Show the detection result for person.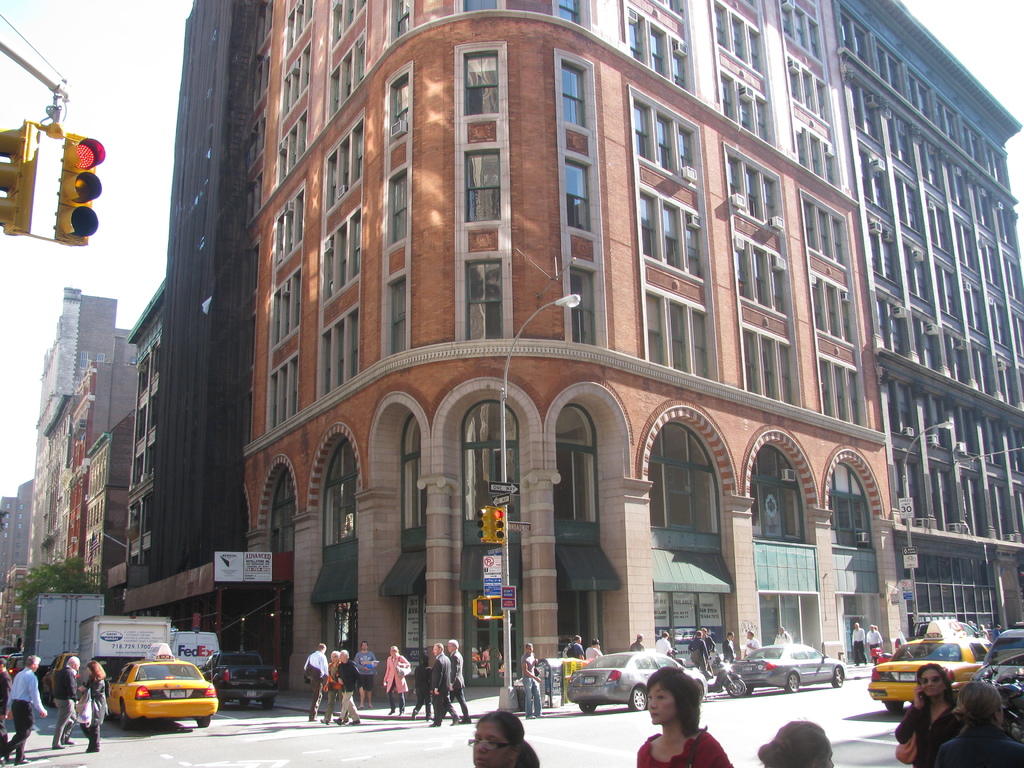
bbox=(758, 716, 833, 767).
